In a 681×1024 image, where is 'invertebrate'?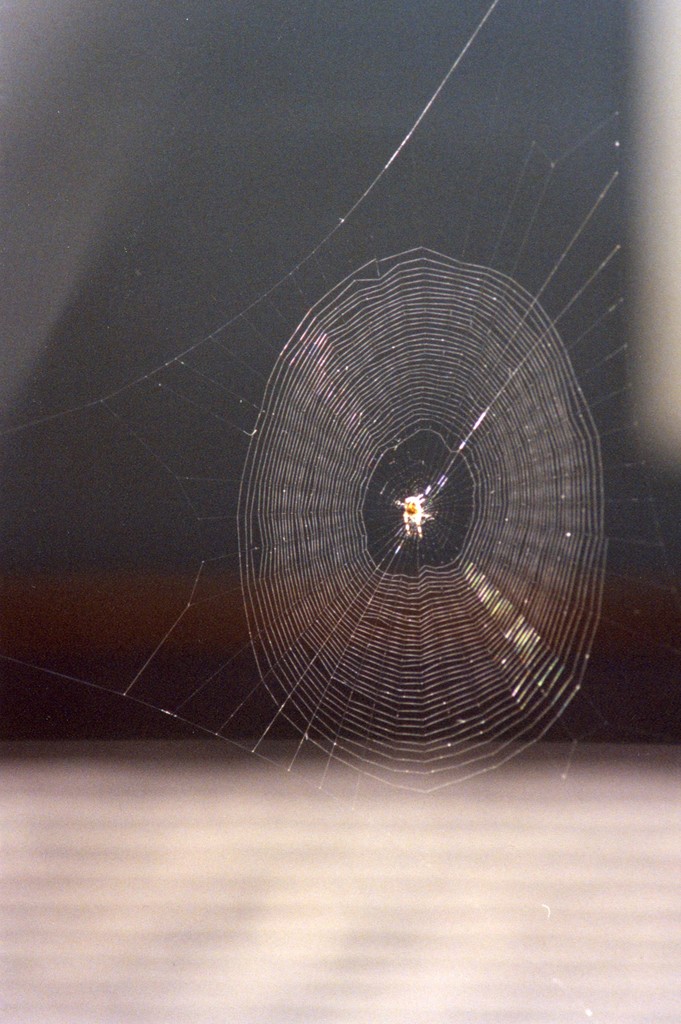
[395,487,424,536].
